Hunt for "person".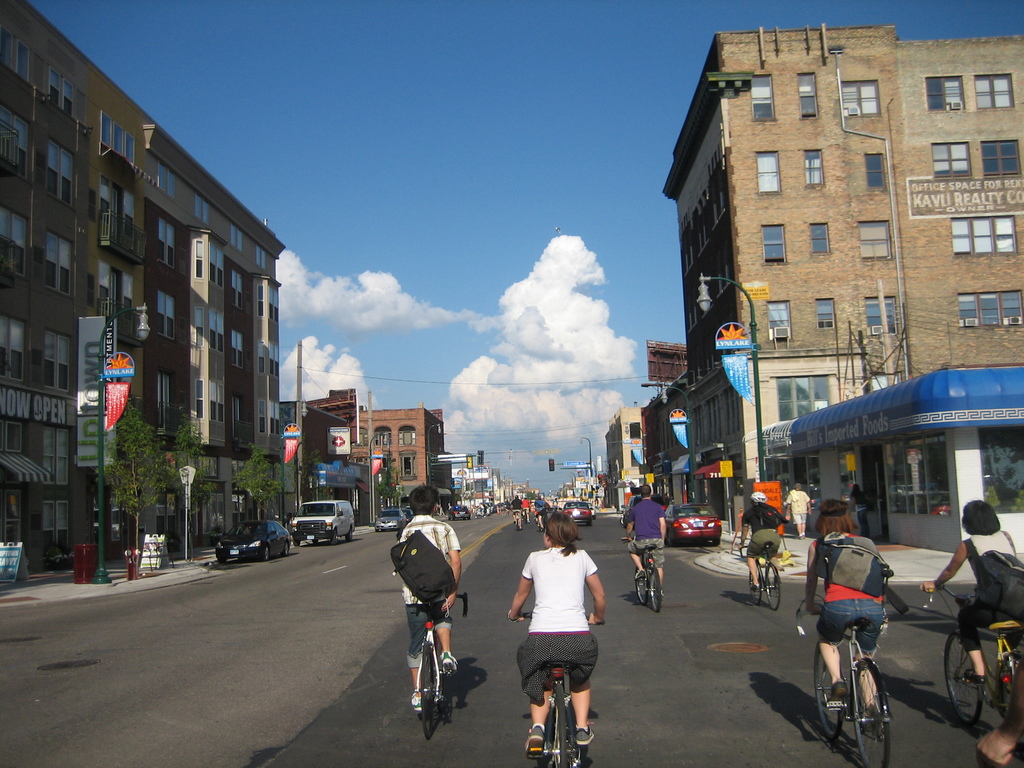
Hunted down at BBox(742, 494, 790, 596).
